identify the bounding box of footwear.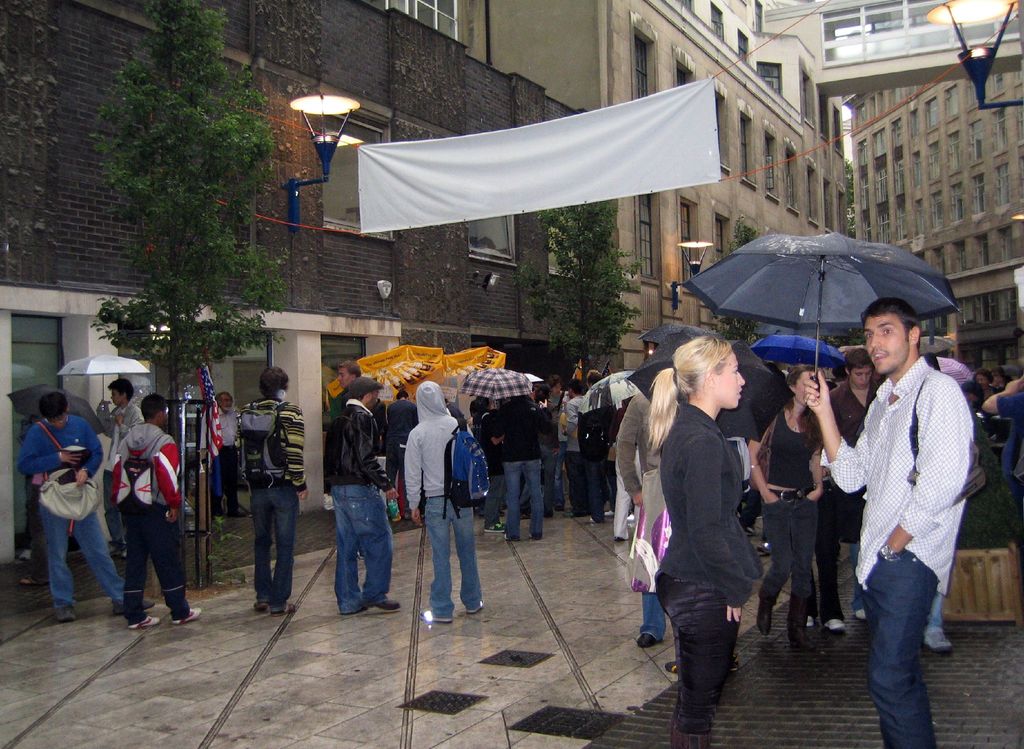
<box>669,714,678,748</box>.
